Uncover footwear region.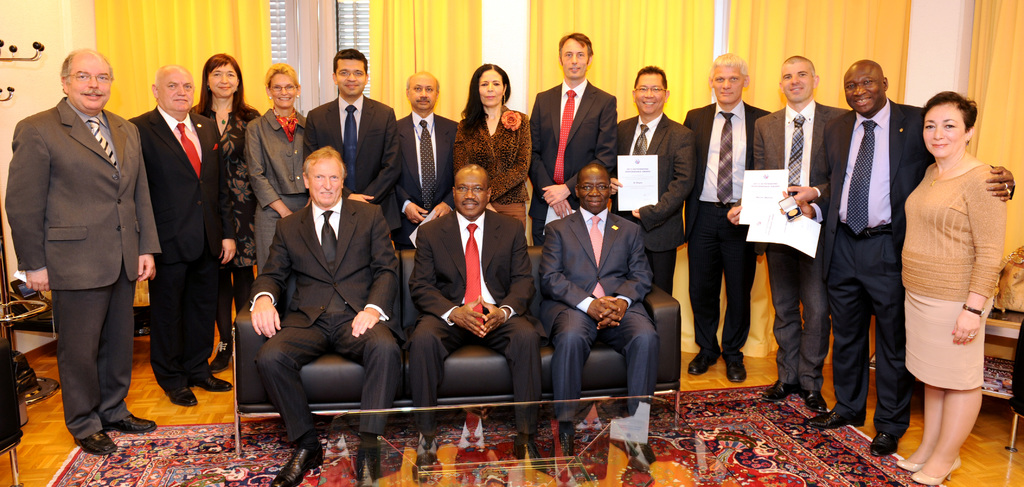
Uncovered: (913,452,965,486).
